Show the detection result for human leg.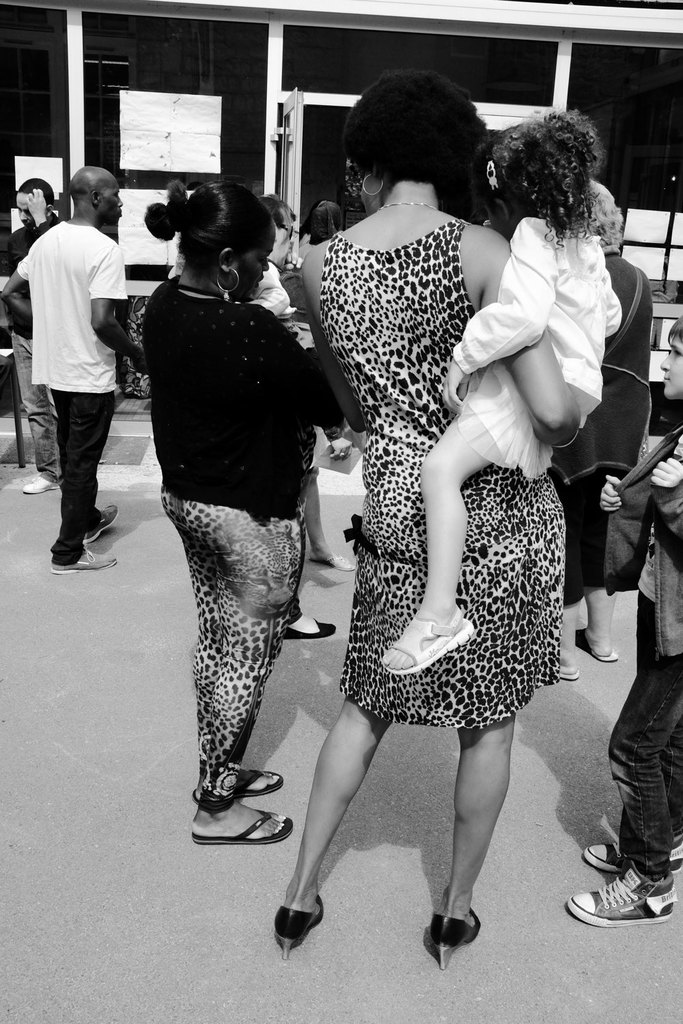
176/517/309/836.
